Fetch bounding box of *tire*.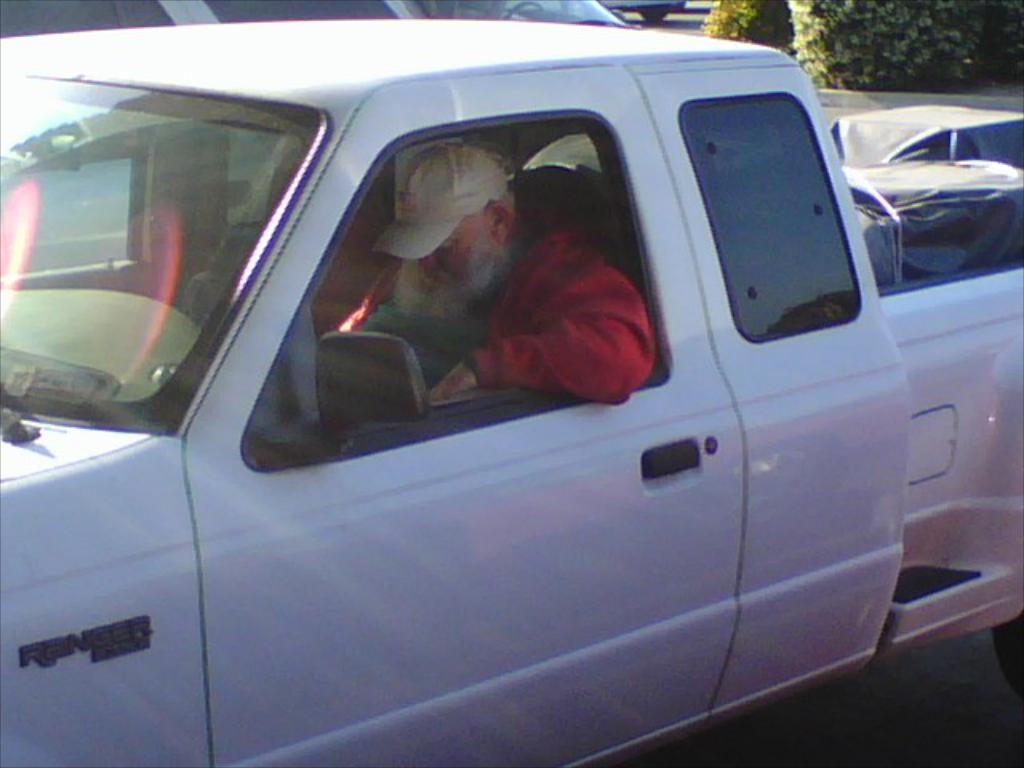
Bbox: bbox=[998, 603, 1022, 696].
